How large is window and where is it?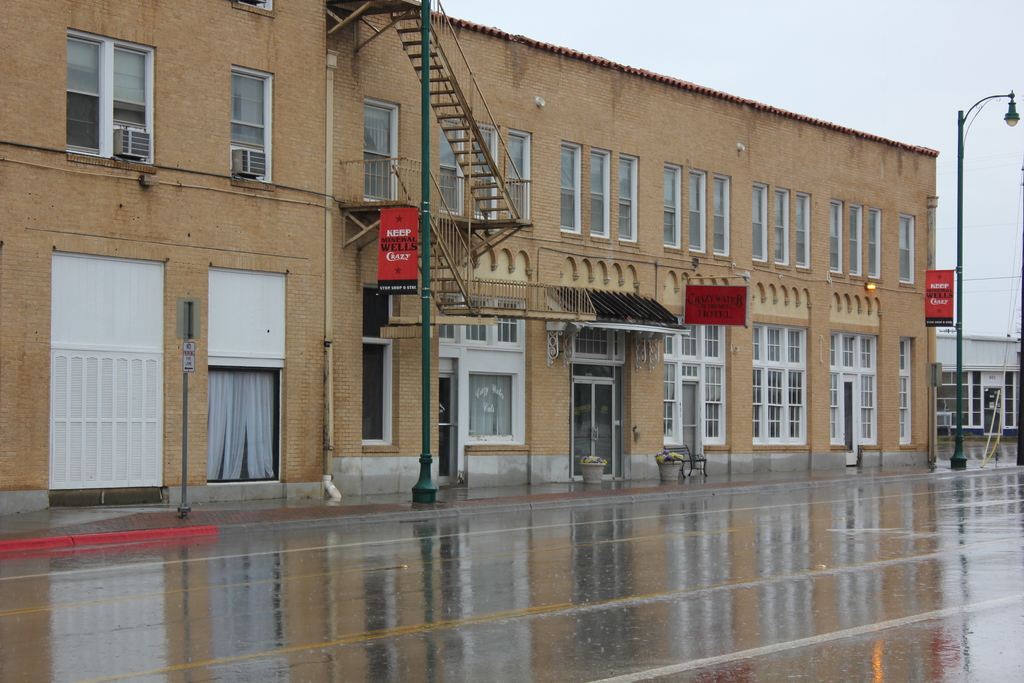
Bounding box: rect(900, 214, 911, 285).
